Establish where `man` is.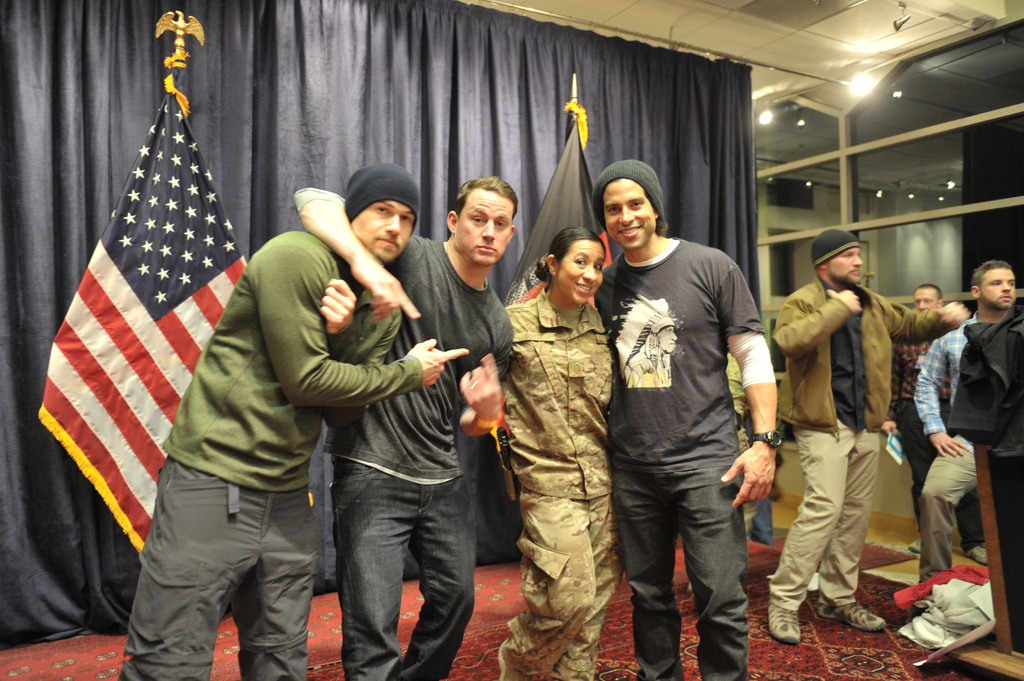
Established at (left=772, top=230, right=968, bottom=641).
